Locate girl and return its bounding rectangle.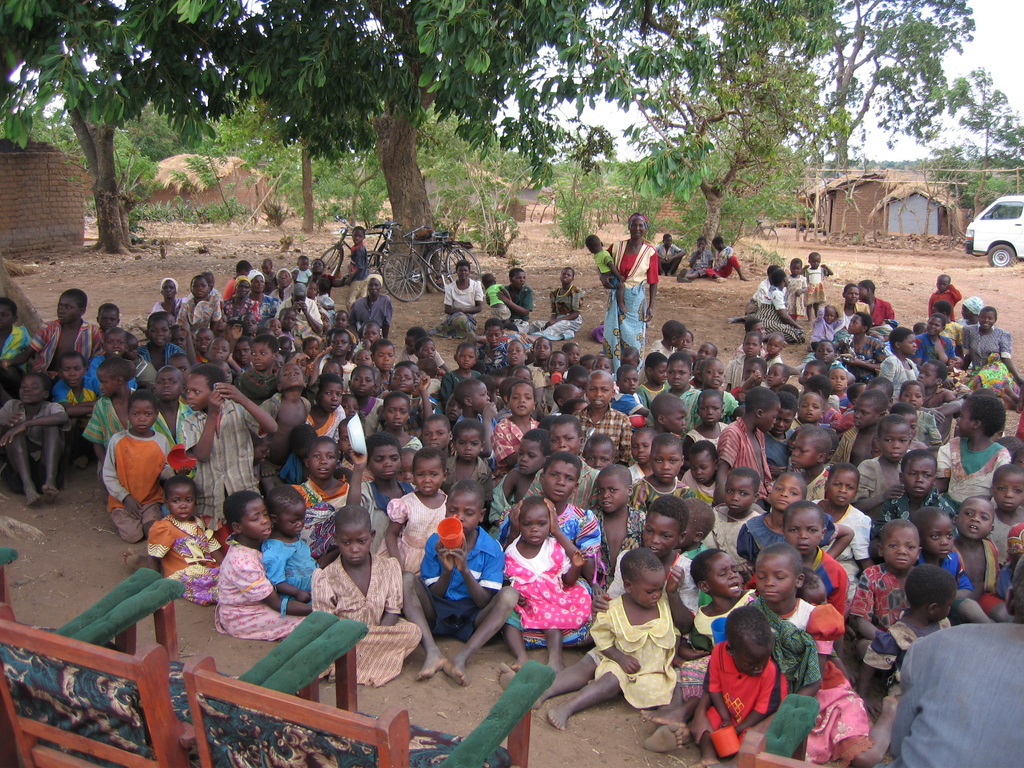
detection(531, 495, 700, 707).
